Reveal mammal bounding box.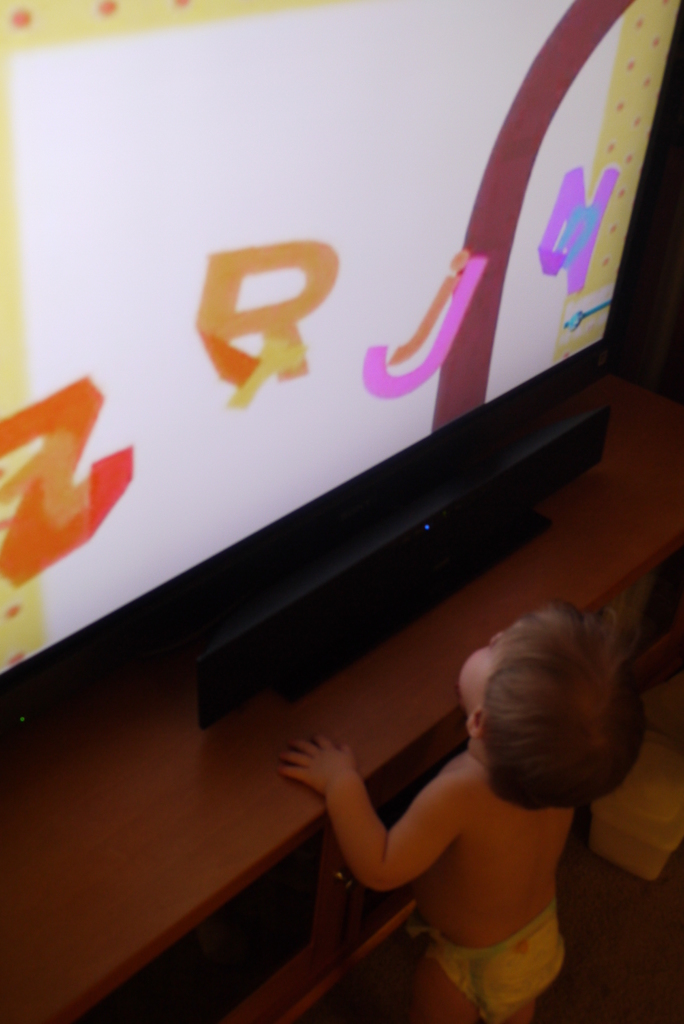
Revealed: {"left": 317, "top": 602, "right": 671, "bottom": 1009}.
